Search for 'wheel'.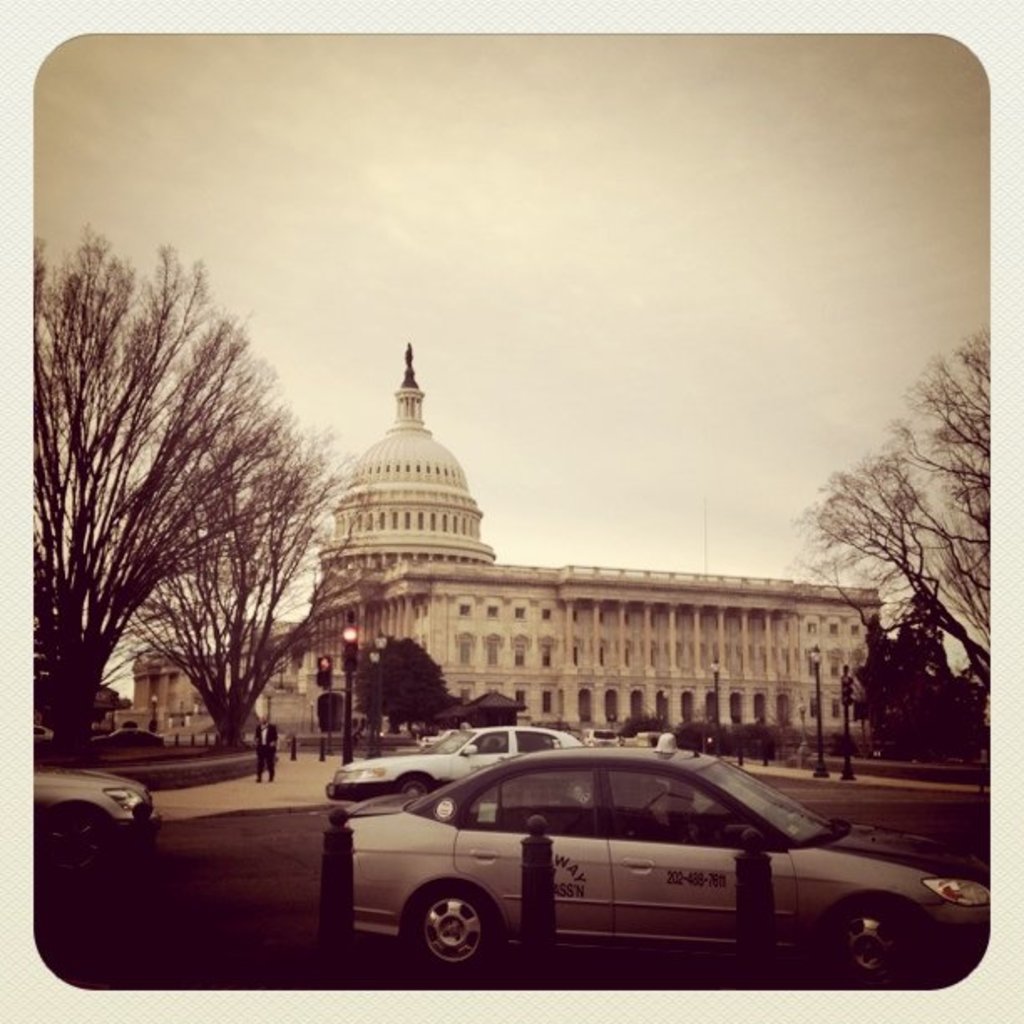
Found at select_region(800, 897, 934, 992).
